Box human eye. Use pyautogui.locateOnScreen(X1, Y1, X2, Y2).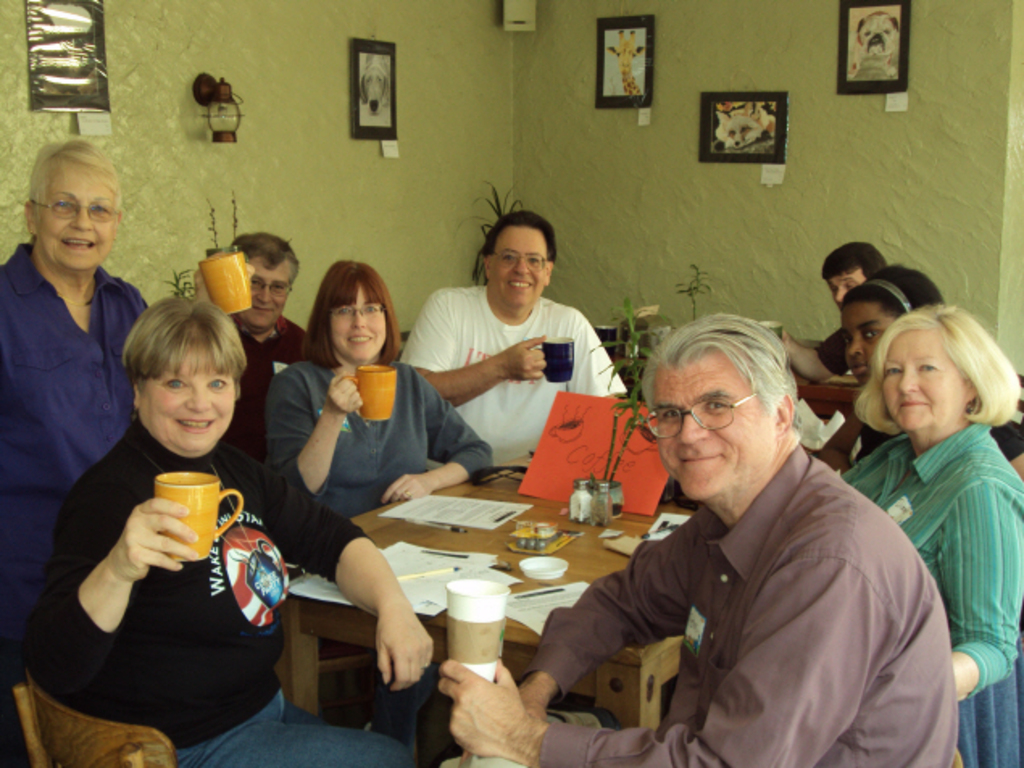
pyautogui.locateOnScreen(364, 300, 377, 316).
